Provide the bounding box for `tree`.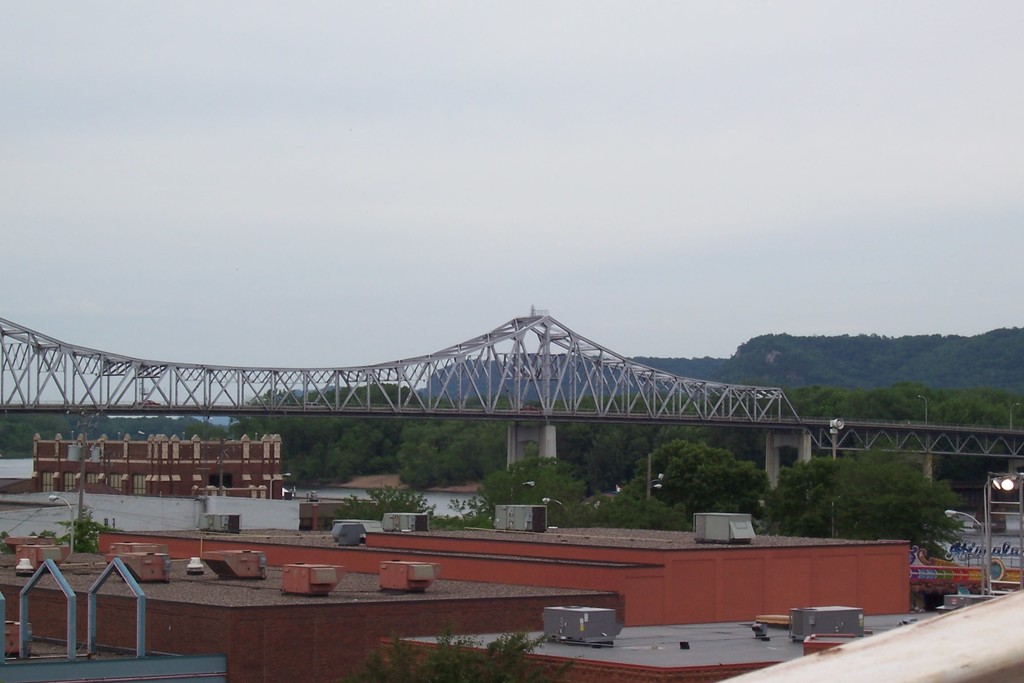
483,457,586,520.
